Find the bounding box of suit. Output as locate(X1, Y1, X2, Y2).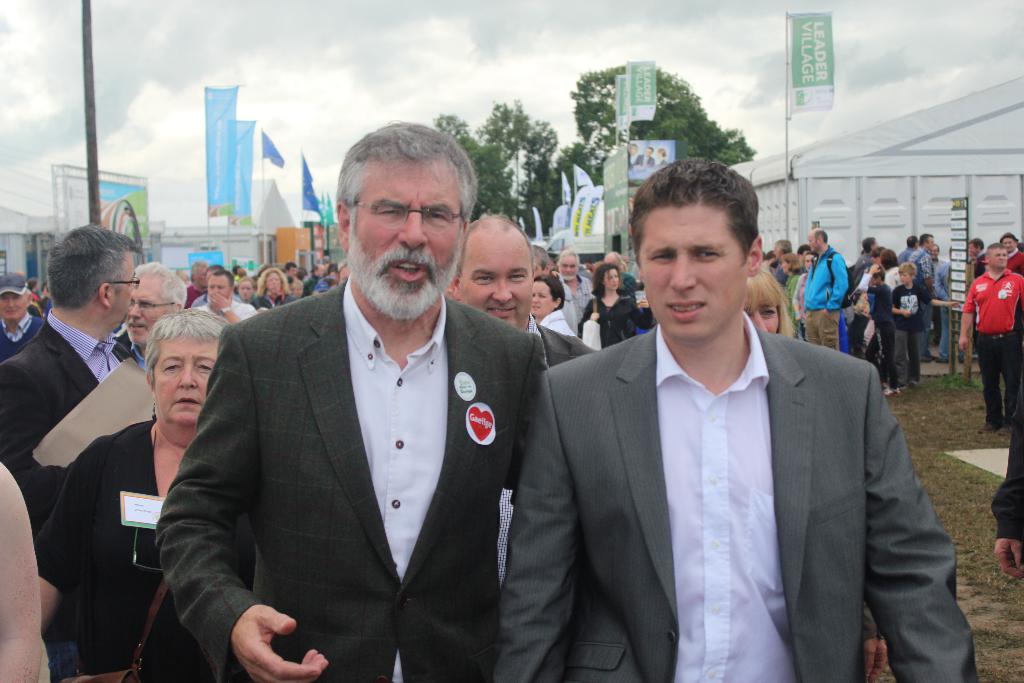
locate(150, 272, 554, 682).
